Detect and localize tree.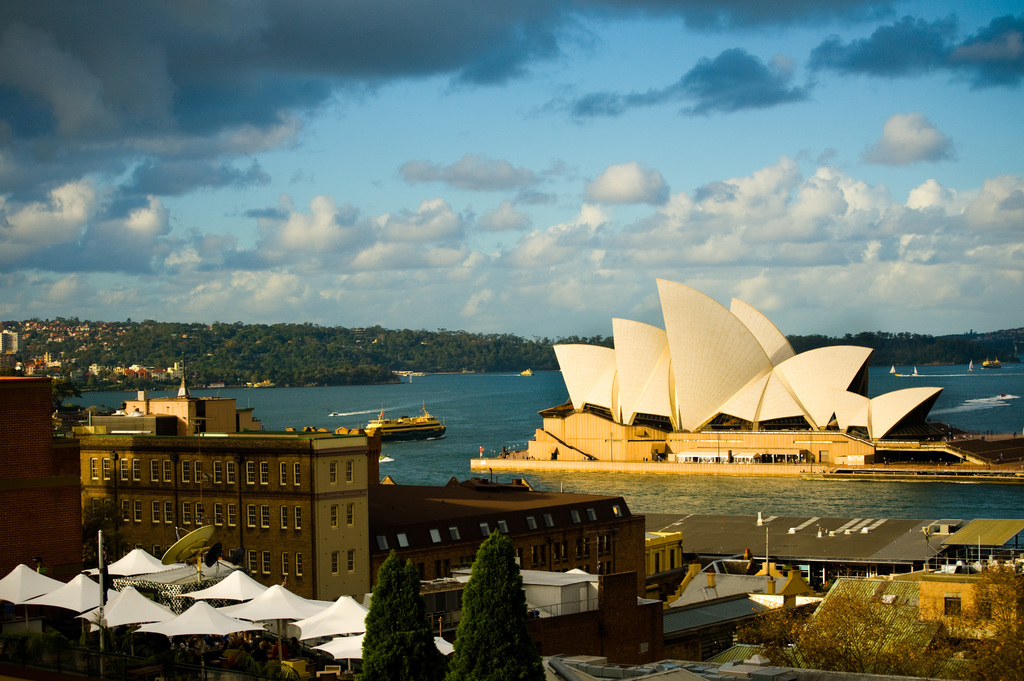
Localized at <region>453, 545, 568, 680</region>.
